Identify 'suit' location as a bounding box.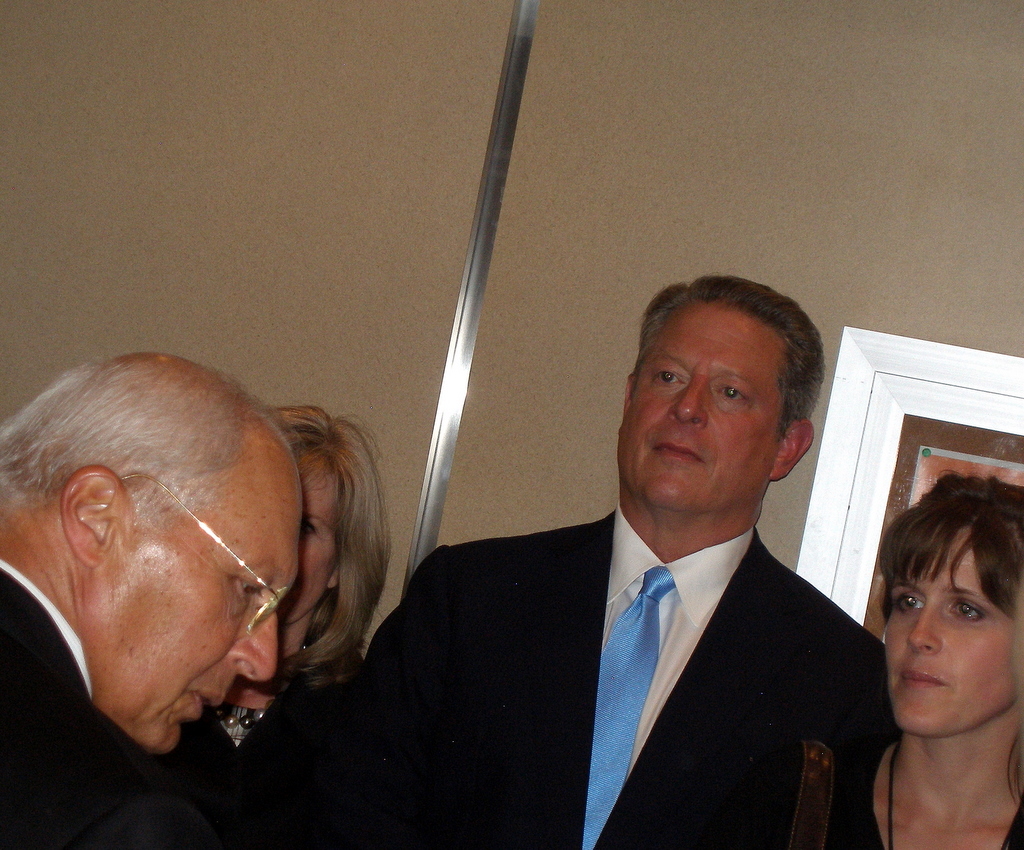
(244,220,885,837).
